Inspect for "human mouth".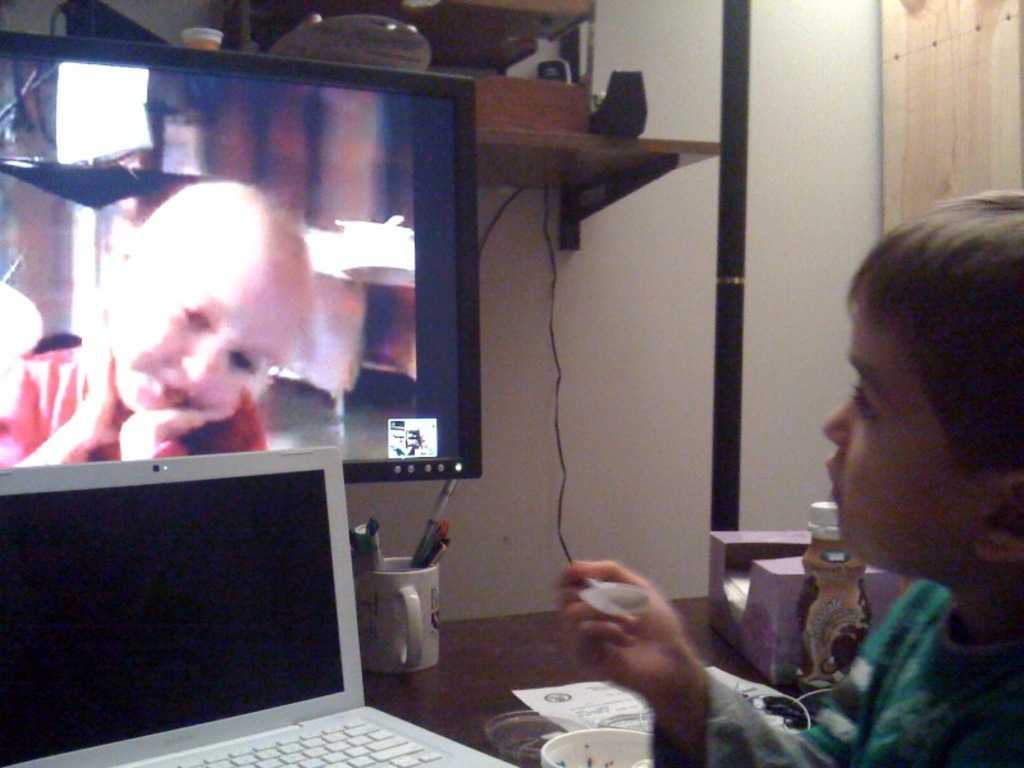
Inspection: [left=155, top=374, right=191, bottom=402].
